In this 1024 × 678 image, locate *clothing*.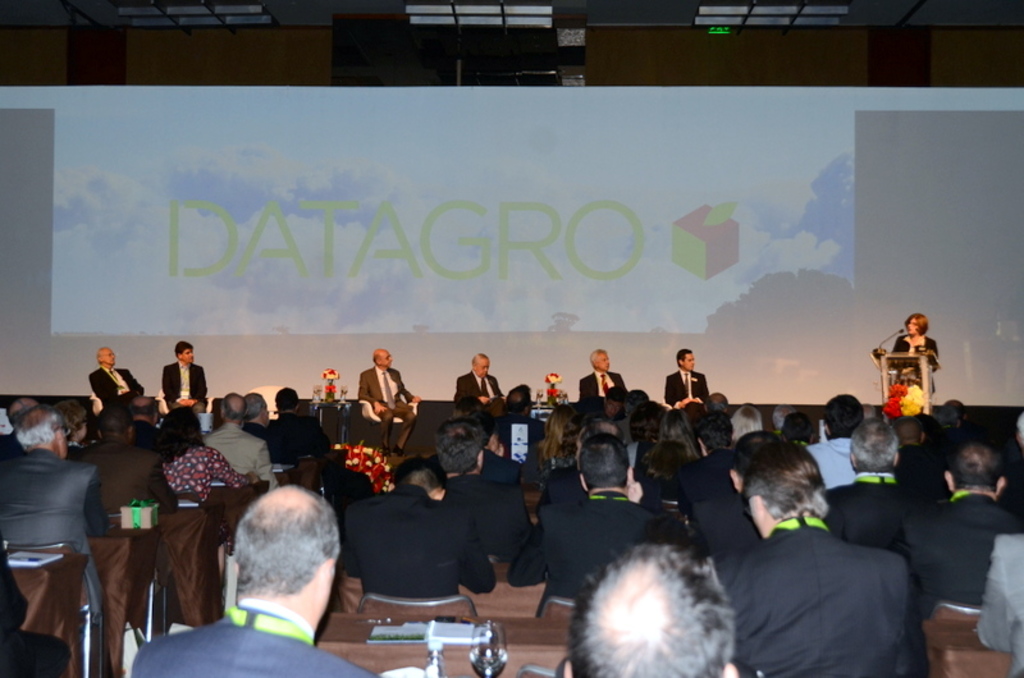
Bounding box: region(664, 368, 705, 412).
